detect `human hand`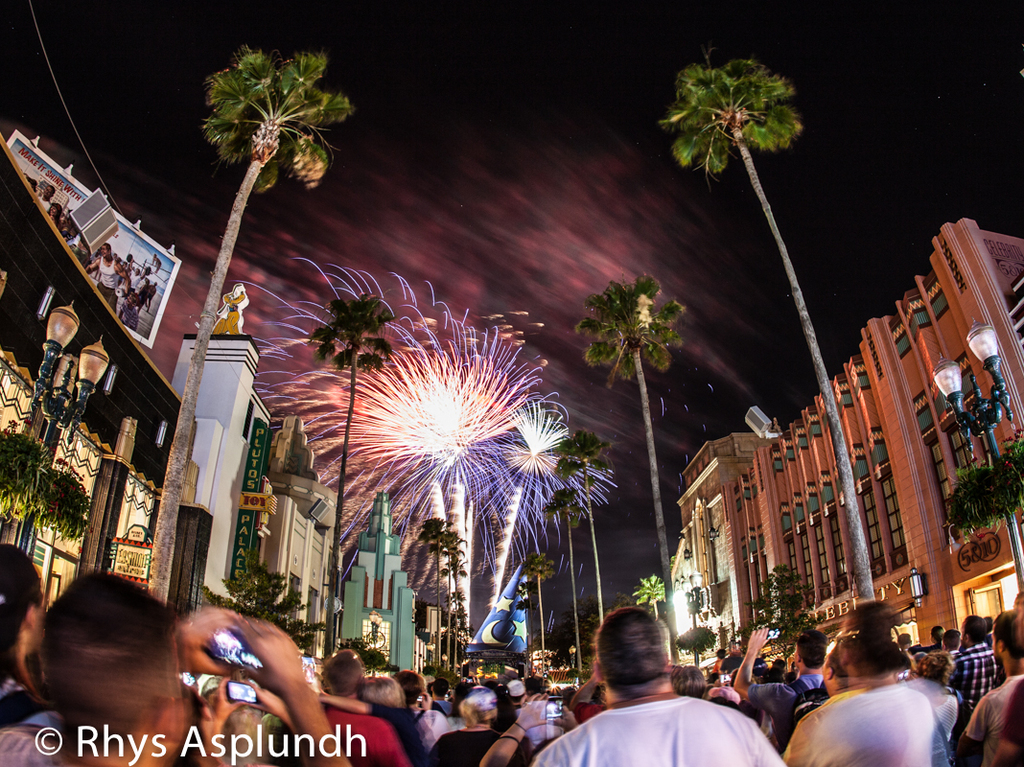
bbox=(419, 690, 432, 712)
